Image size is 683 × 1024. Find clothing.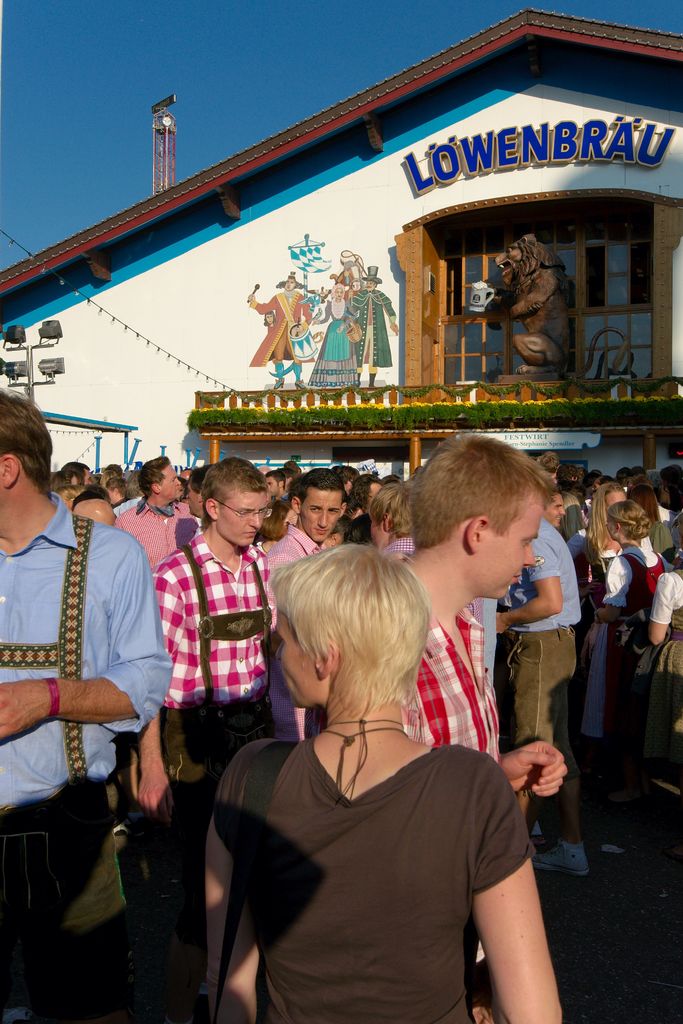
206,736,538,1023.
